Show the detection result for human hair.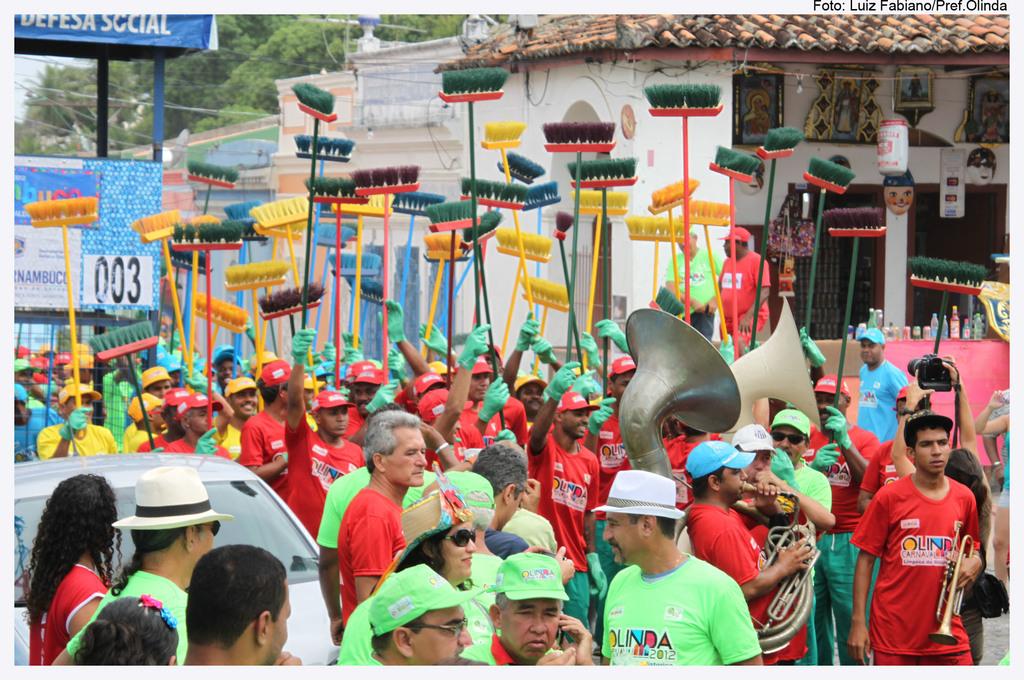
125,519,178,579.
